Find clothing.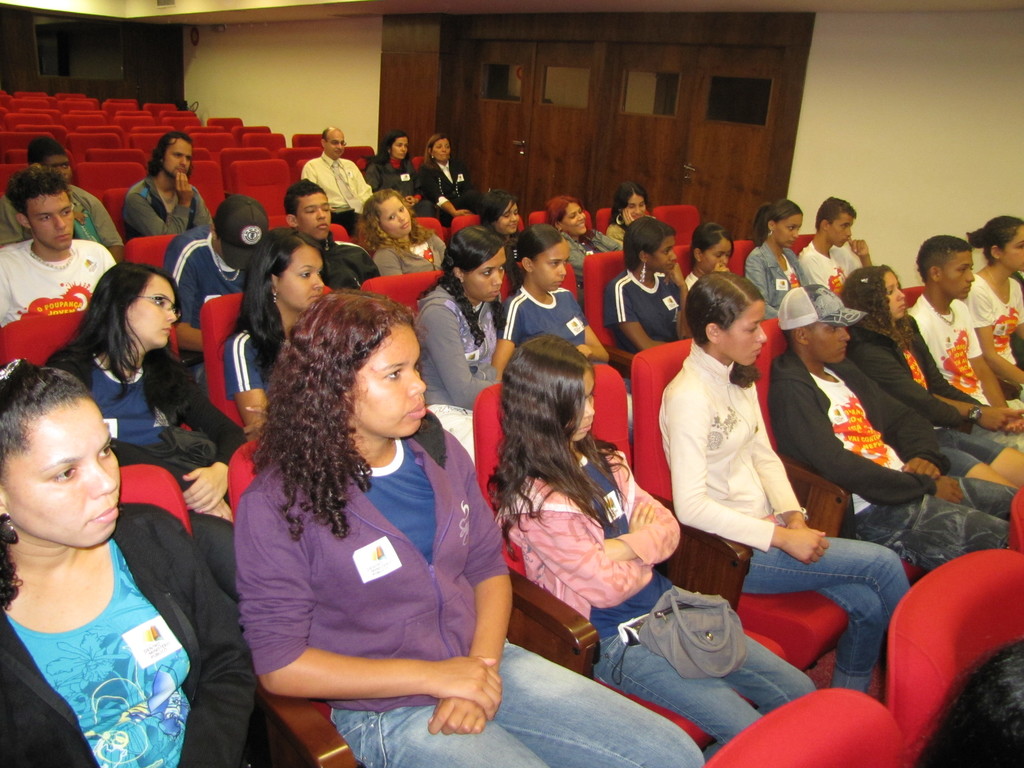
BBox(230, 406, 710, 767).
